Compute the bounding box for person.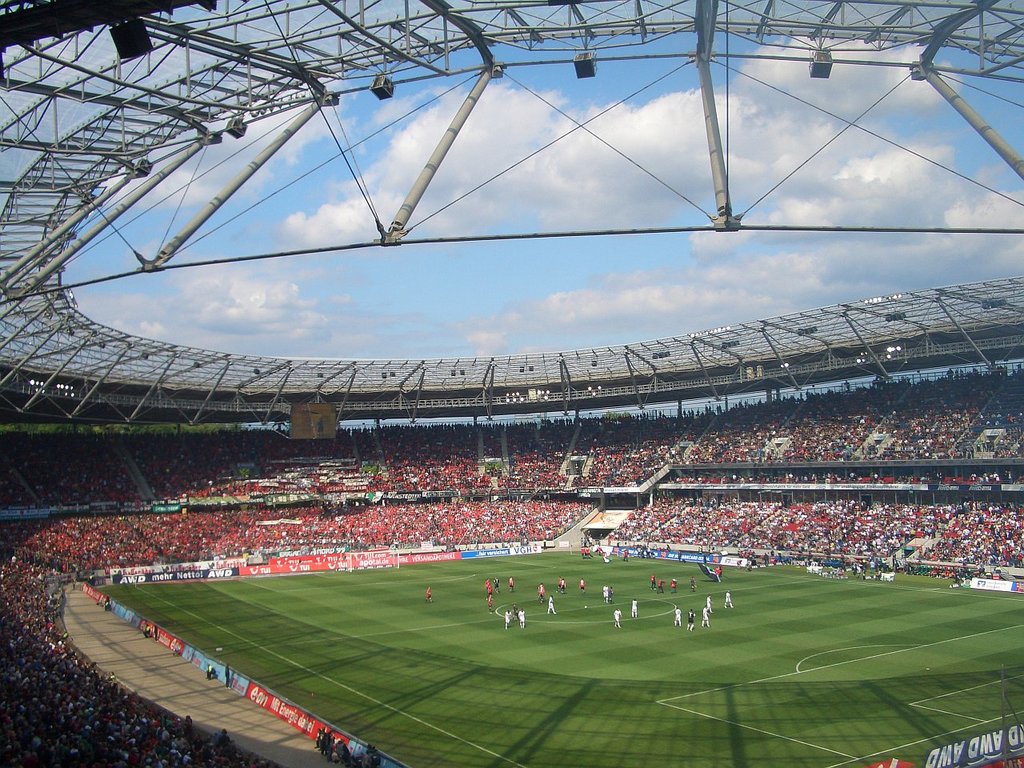
rect(700, 605, 710, 630).
